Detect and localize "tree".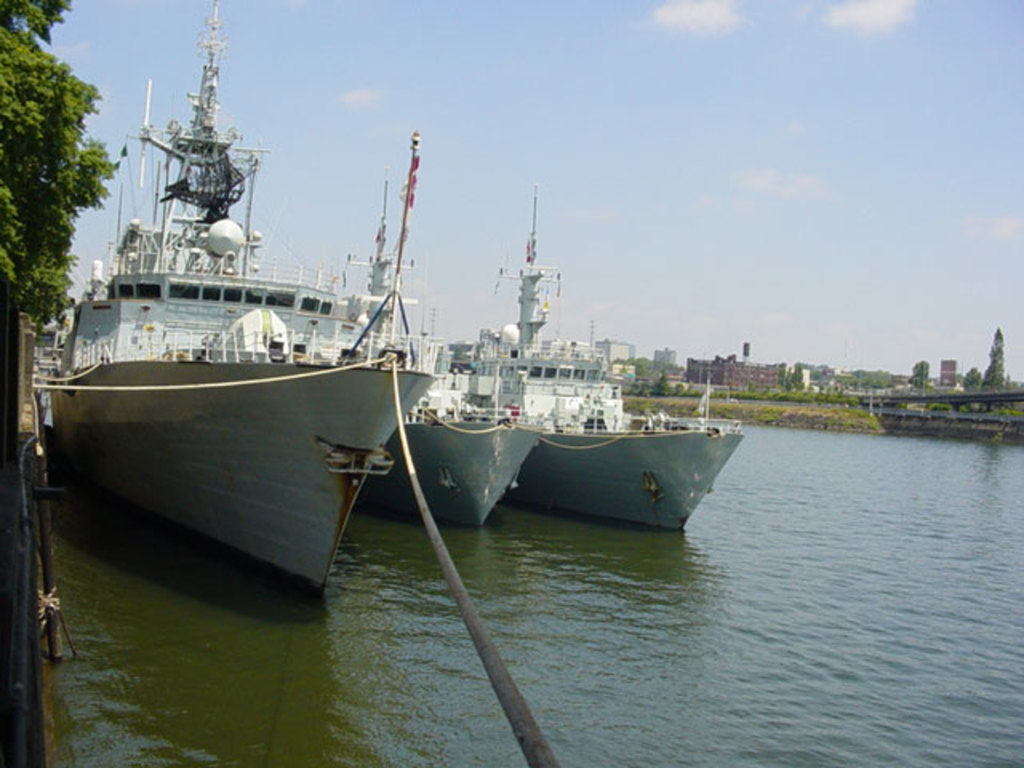
Localized at <region>981, 326, 1006, 386</region>.
